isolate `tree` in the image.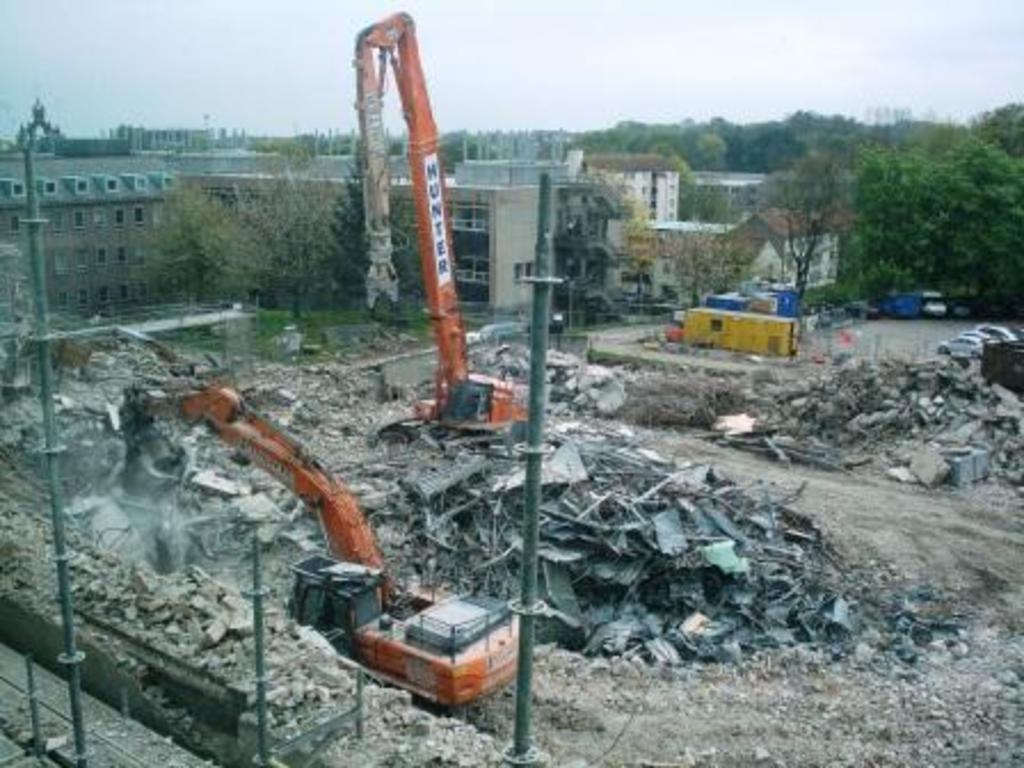
Isolated region: 763:144:843:302.
